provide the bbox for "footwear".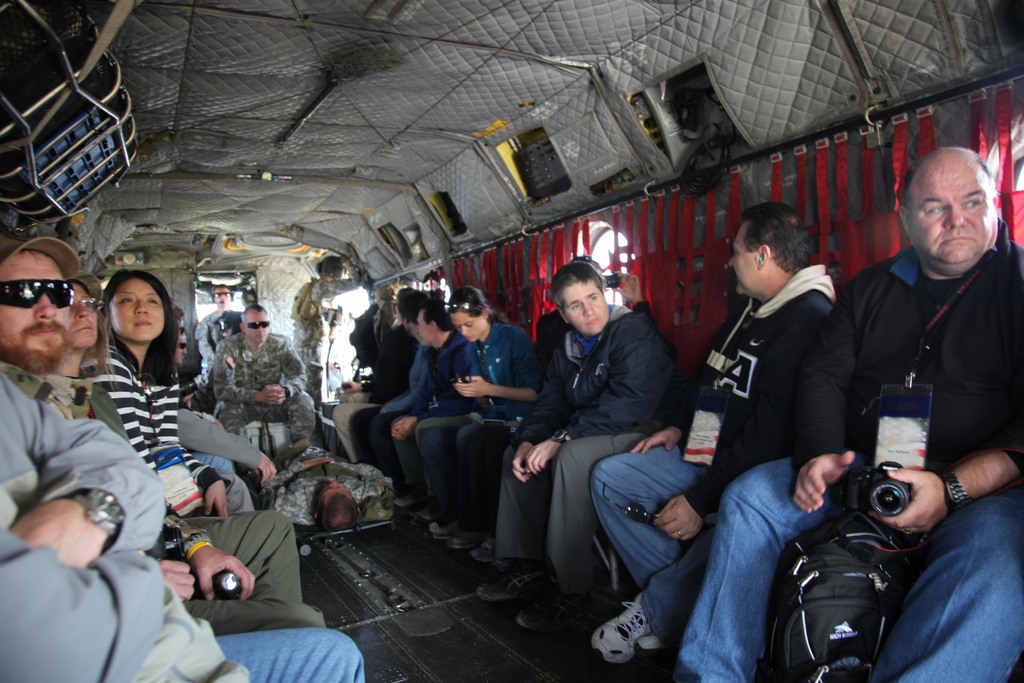
601 601 678 670.
